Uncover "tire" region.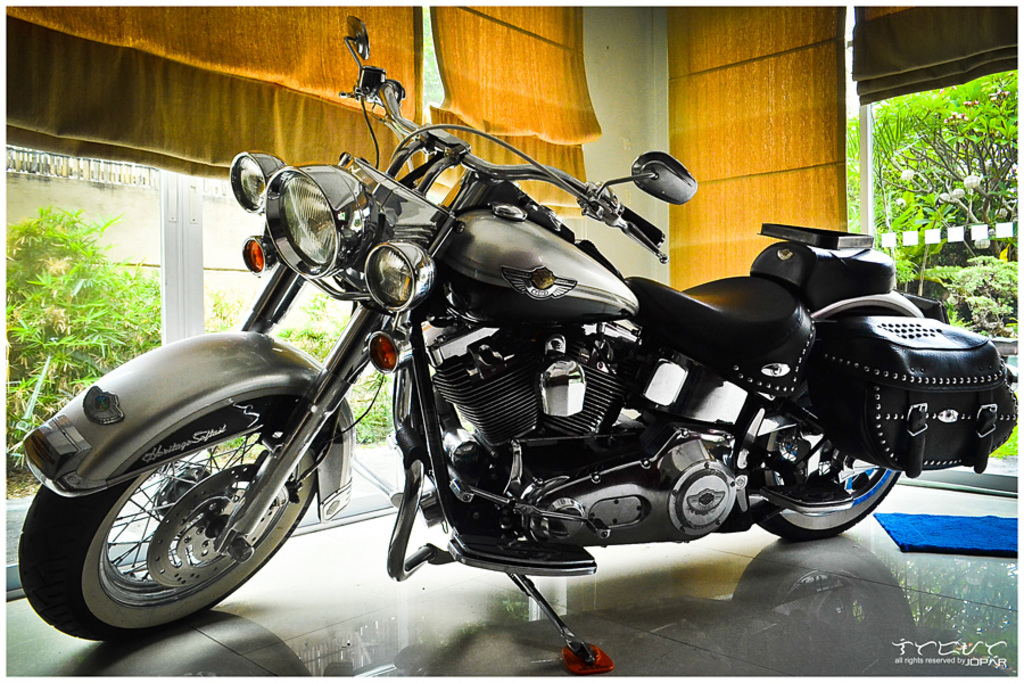
Uncovered: detection(744, 430, 900, 542).
